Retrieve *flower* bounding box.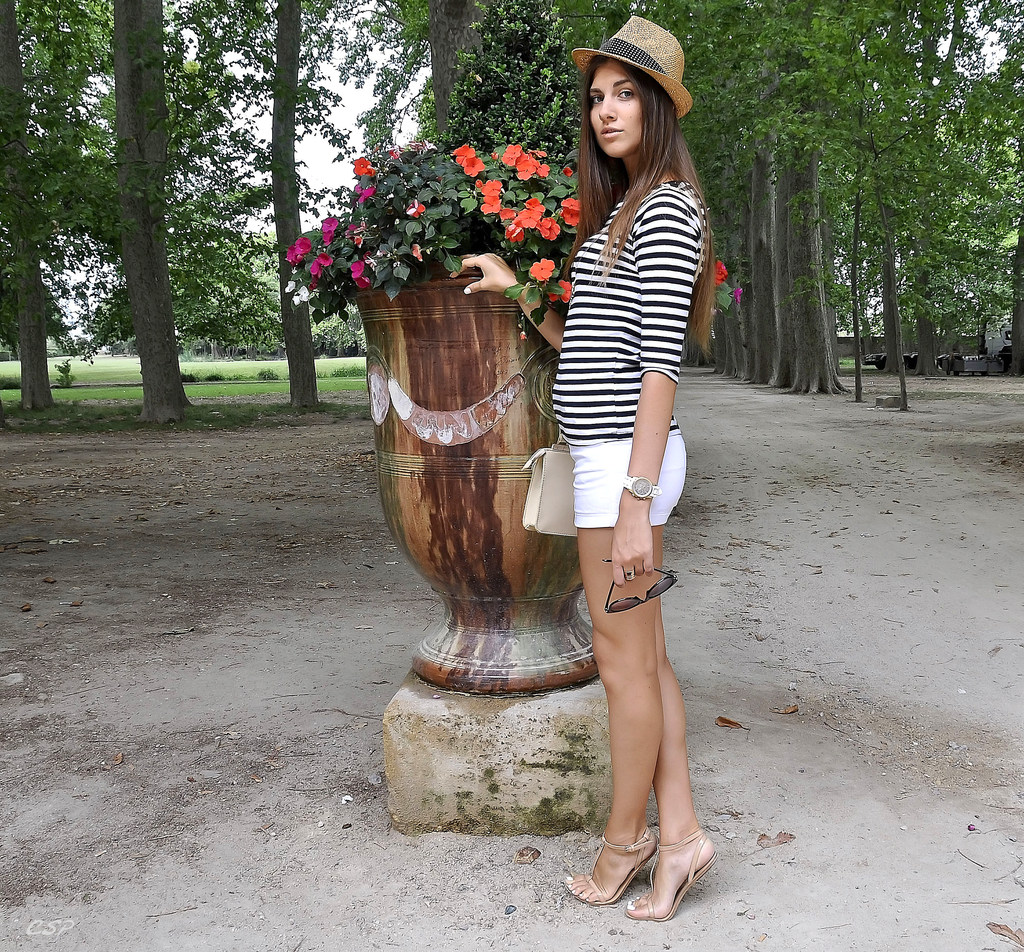
Bounding box: crop(557, 200, 580, 228).
